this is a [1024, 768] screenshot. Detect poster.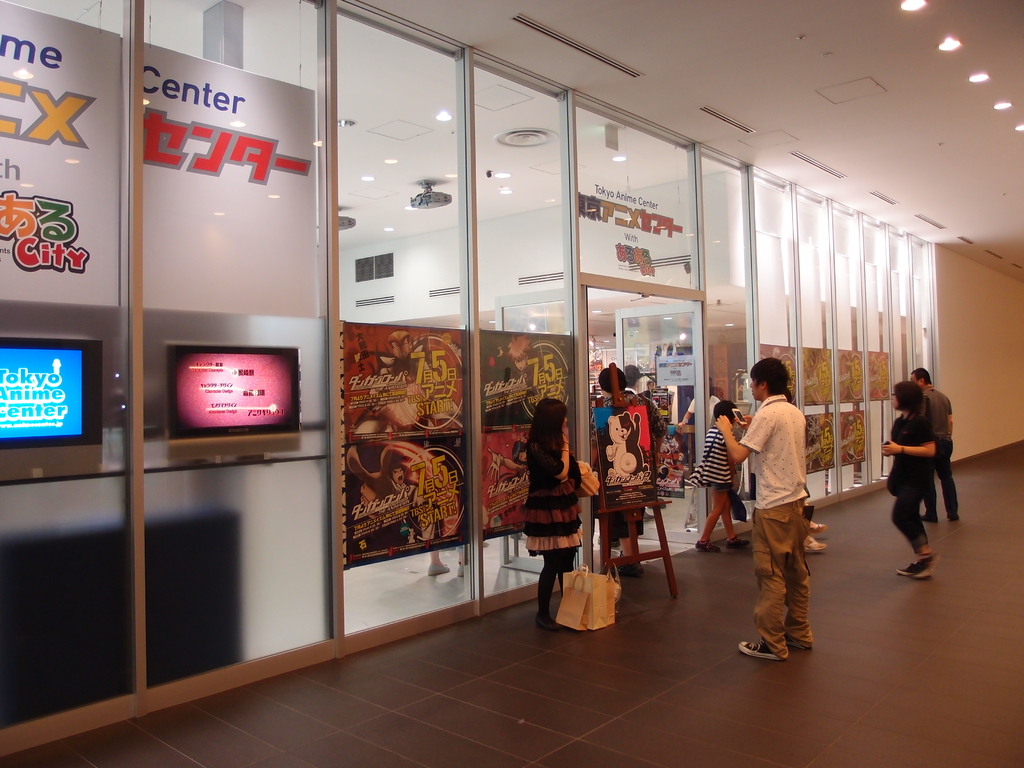
<bbox>477, 331, 576, 424</bbox>.
